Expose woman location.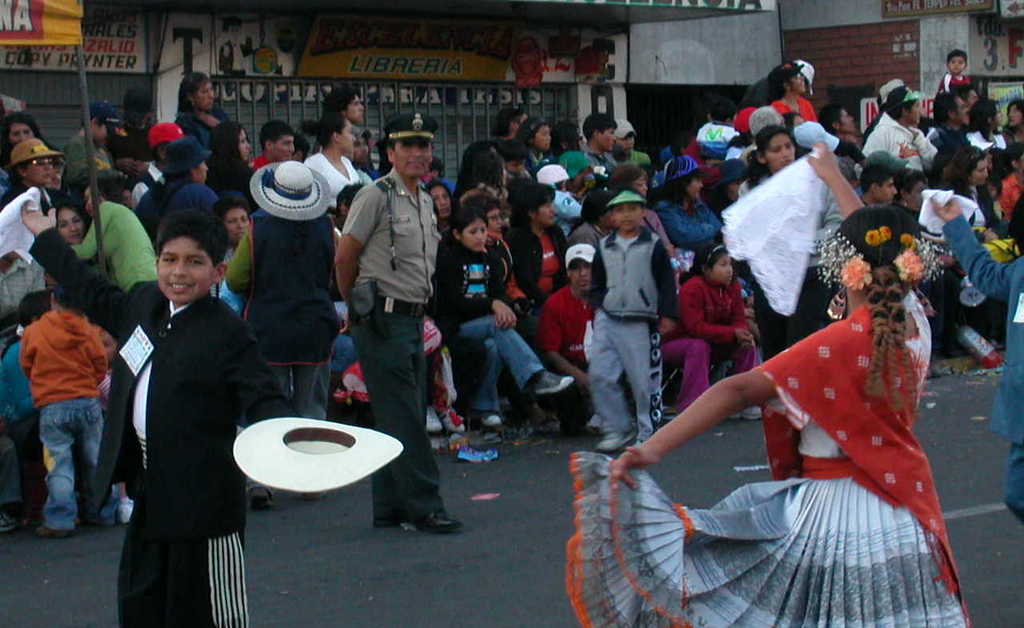
Exposed at x1=735 y1=123 x2=847 y2=362.
